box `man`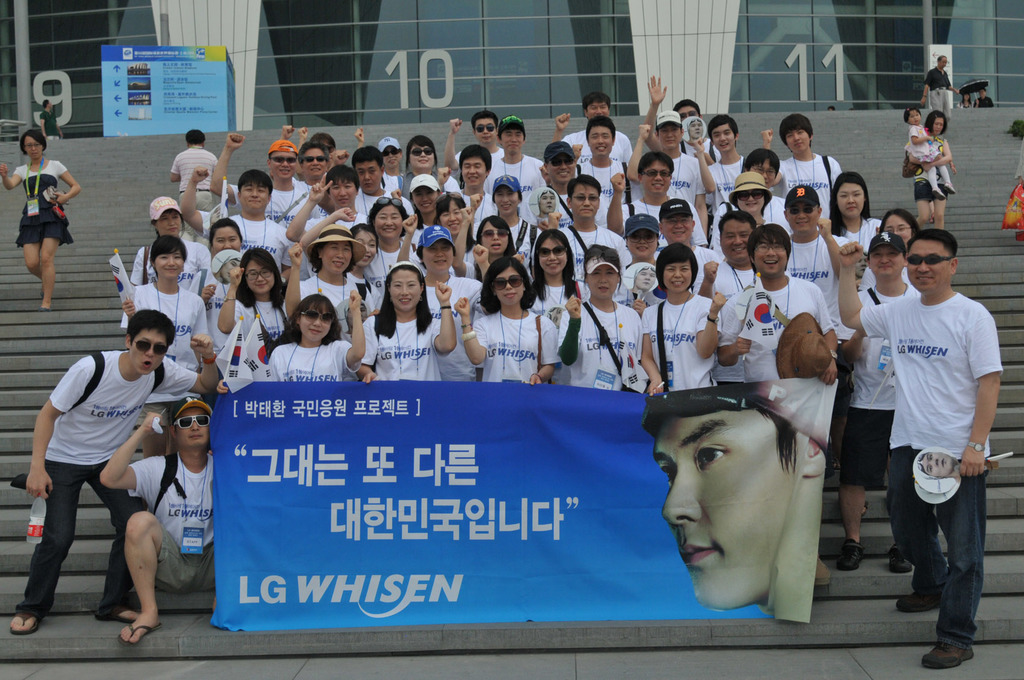
rect(754, 113, 850, 238)
